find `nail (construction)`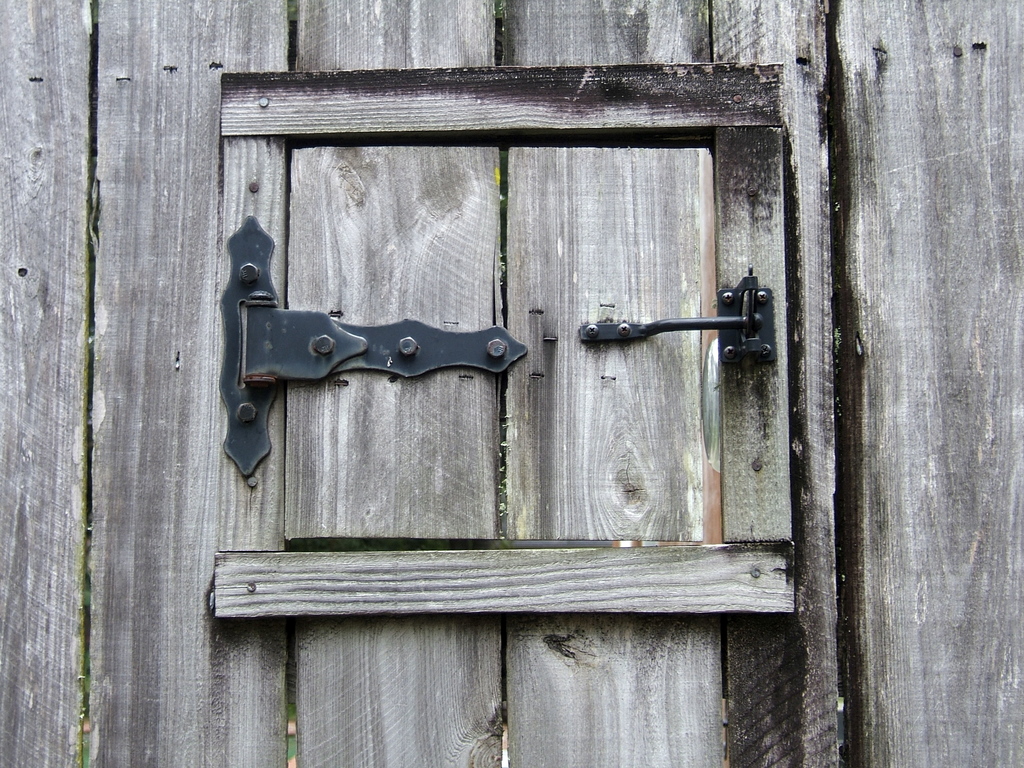
left=745, top=185, right=759, bottom=196
